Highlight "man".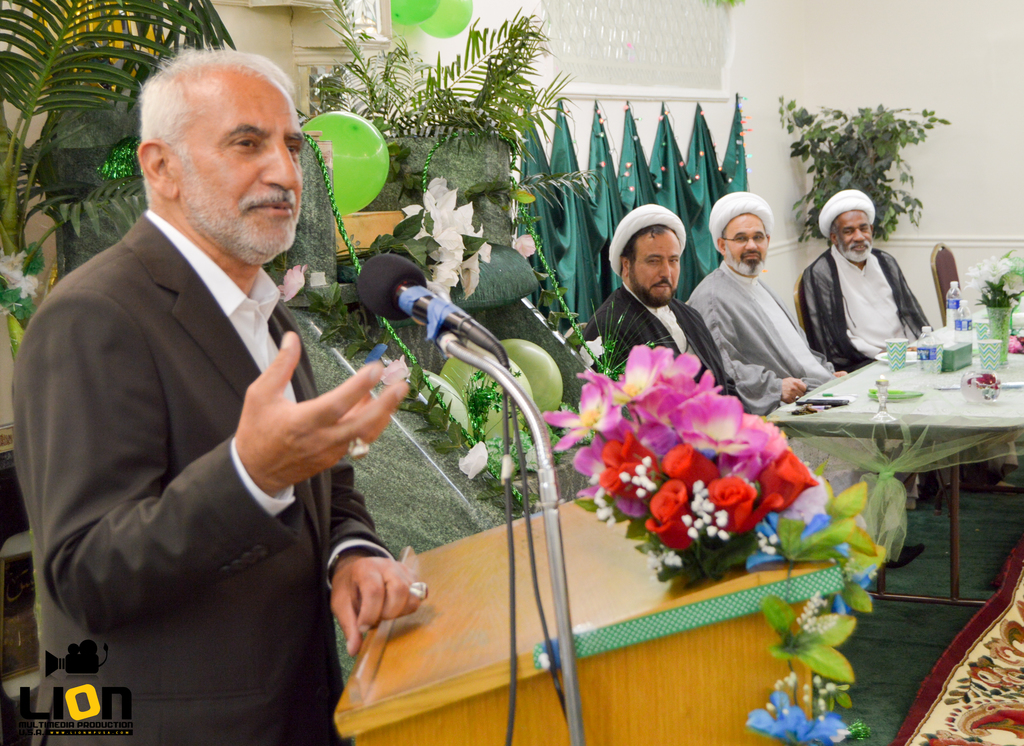
Highlighted region: <region>564, 203, 753, 417</region>.
